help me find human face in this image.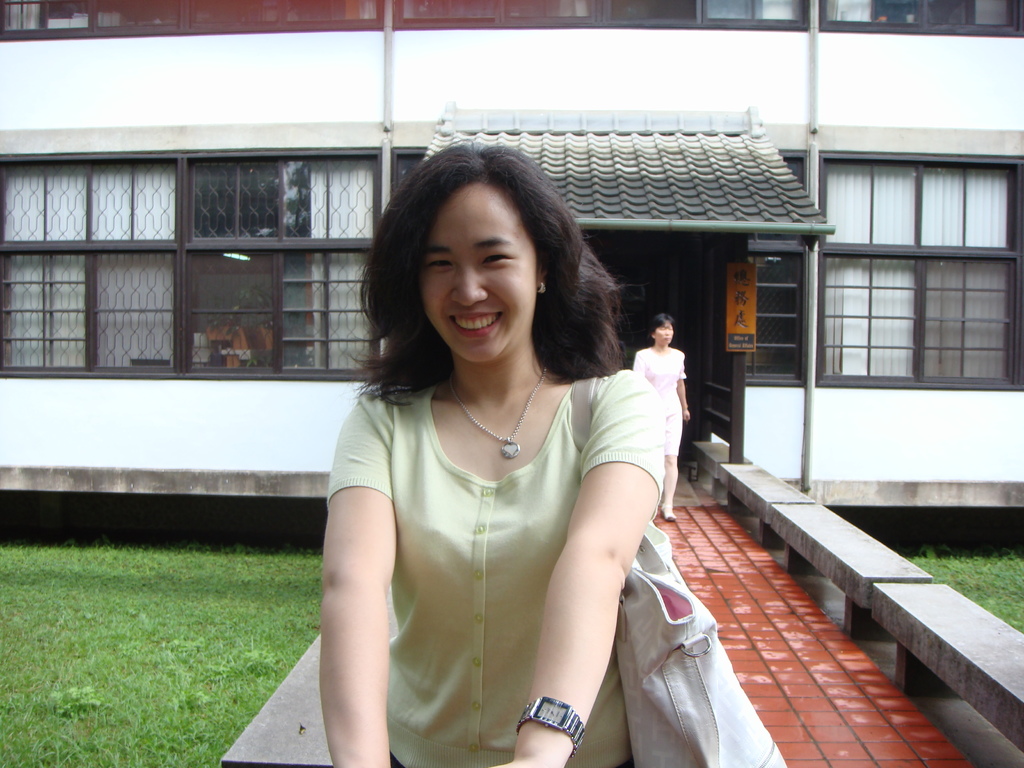
Found it: (651, 321, 675, 349).
